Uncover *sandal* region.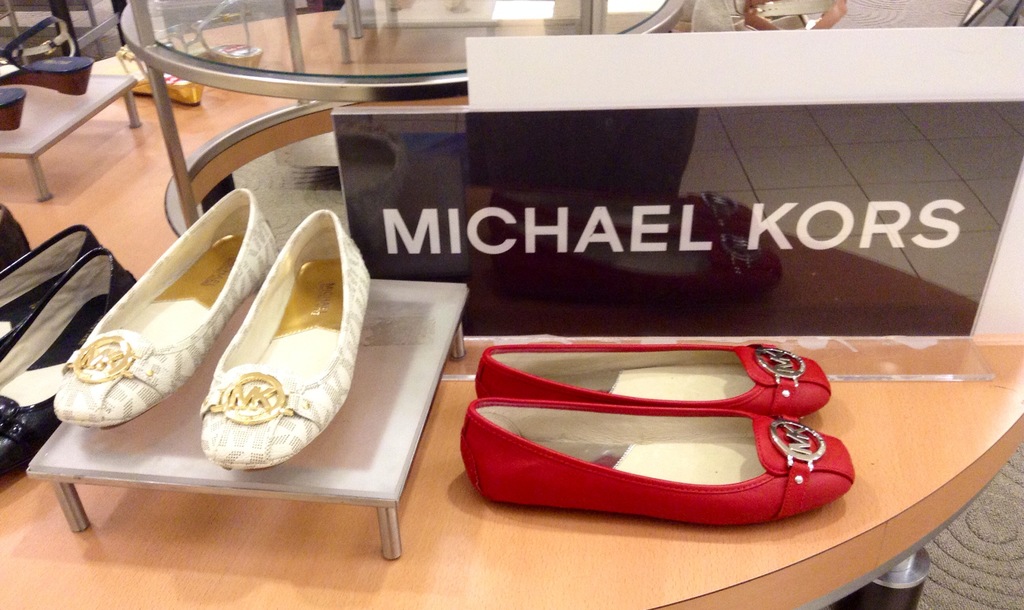
Uncovered: Rect(0, 79, 26, 136).
